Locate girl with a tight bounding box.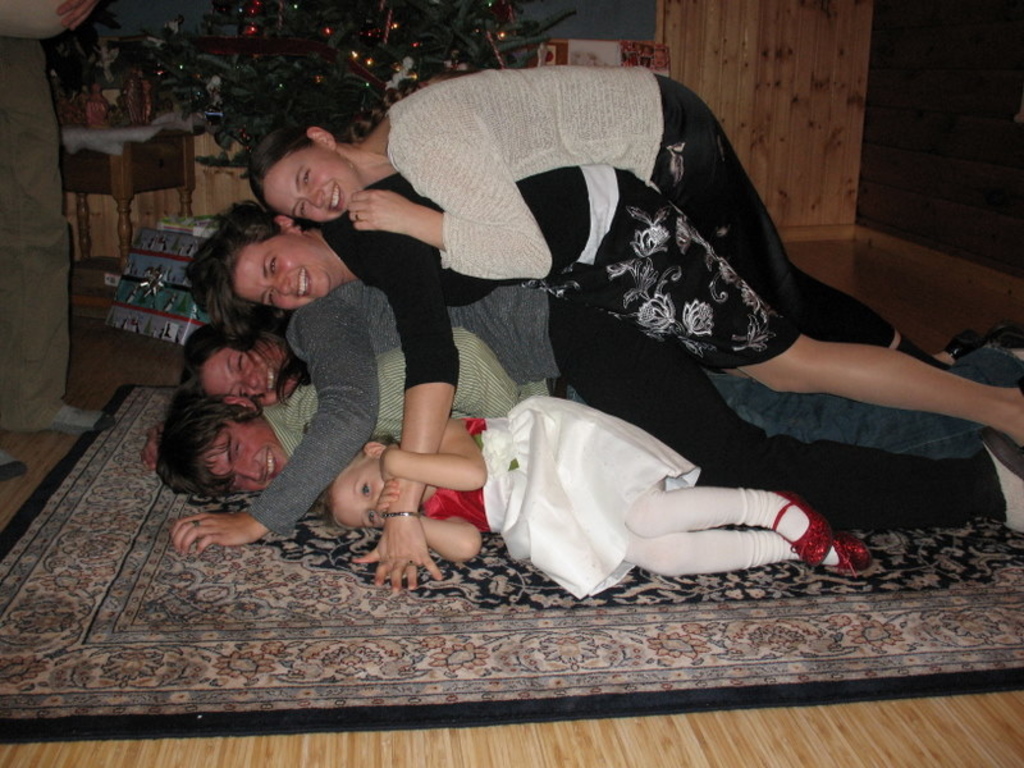
Rect(248, 70, 979, 335).
